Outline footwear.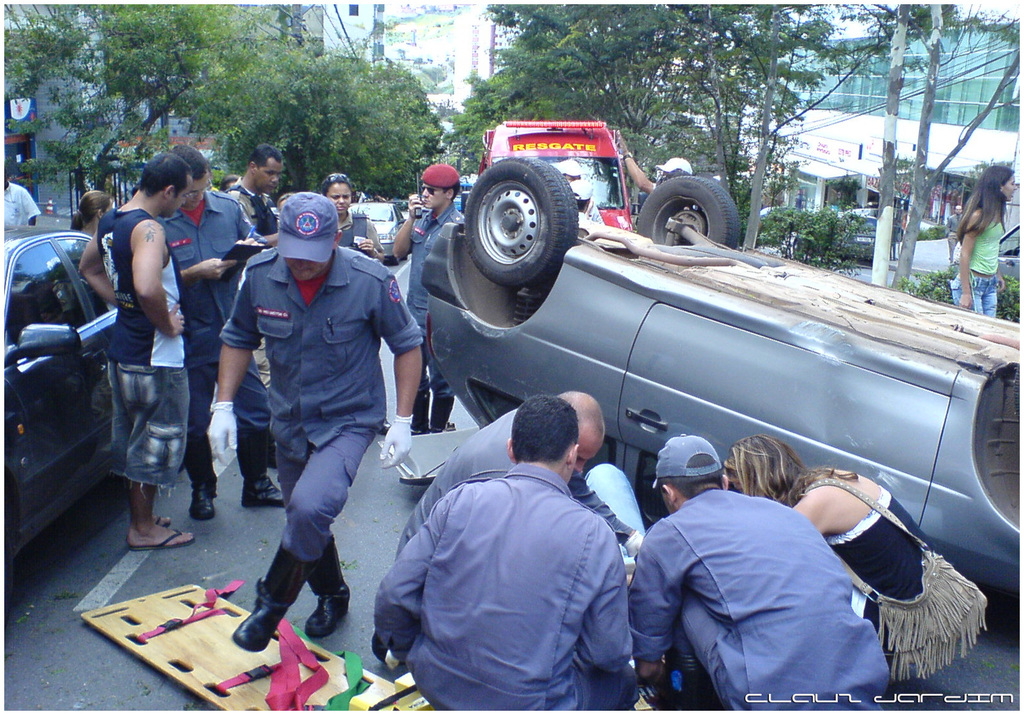
Outline: select_region(647, 653, 715, 713).
